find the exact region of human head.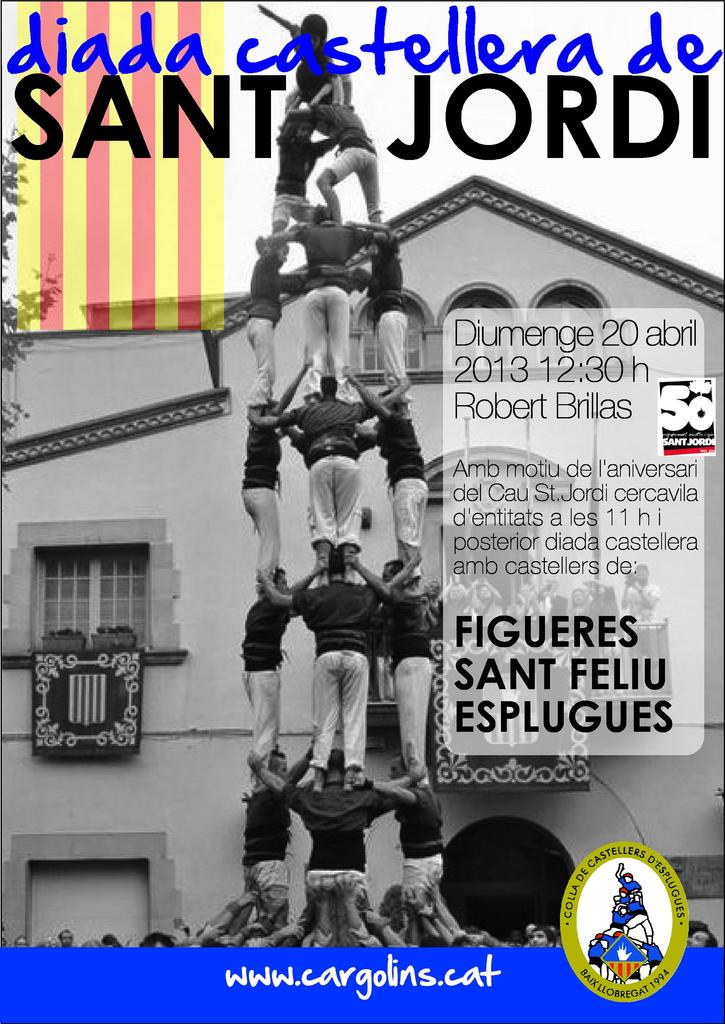
Exact region: left=265, top=400, right=279, bottom=417.
